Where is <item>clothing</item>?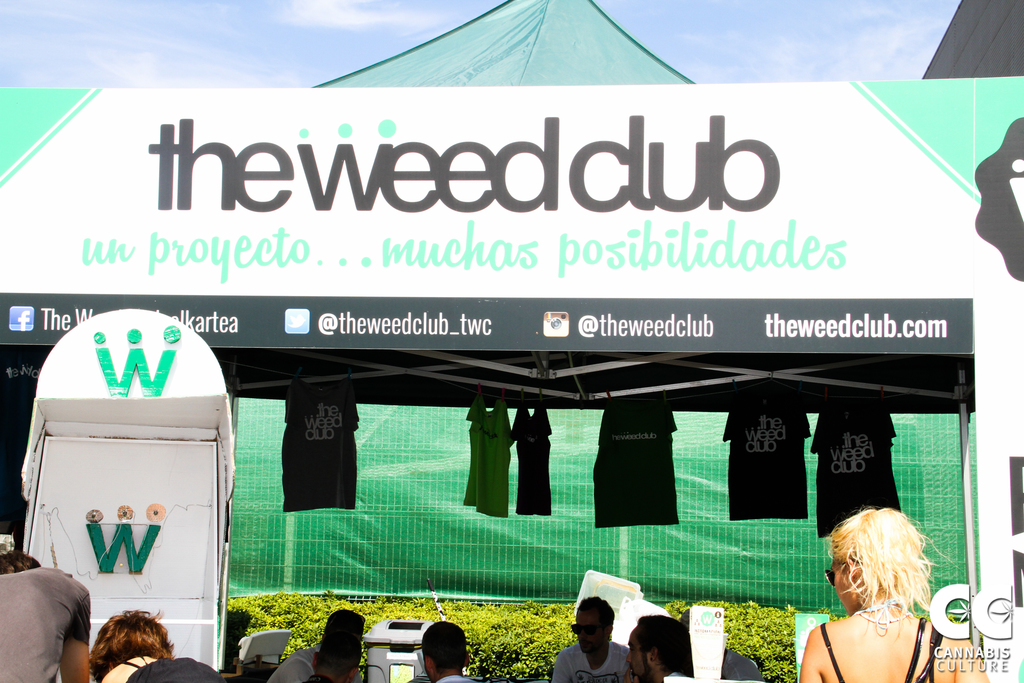
<bbox>515, 388, 552, 516</bbox>.
